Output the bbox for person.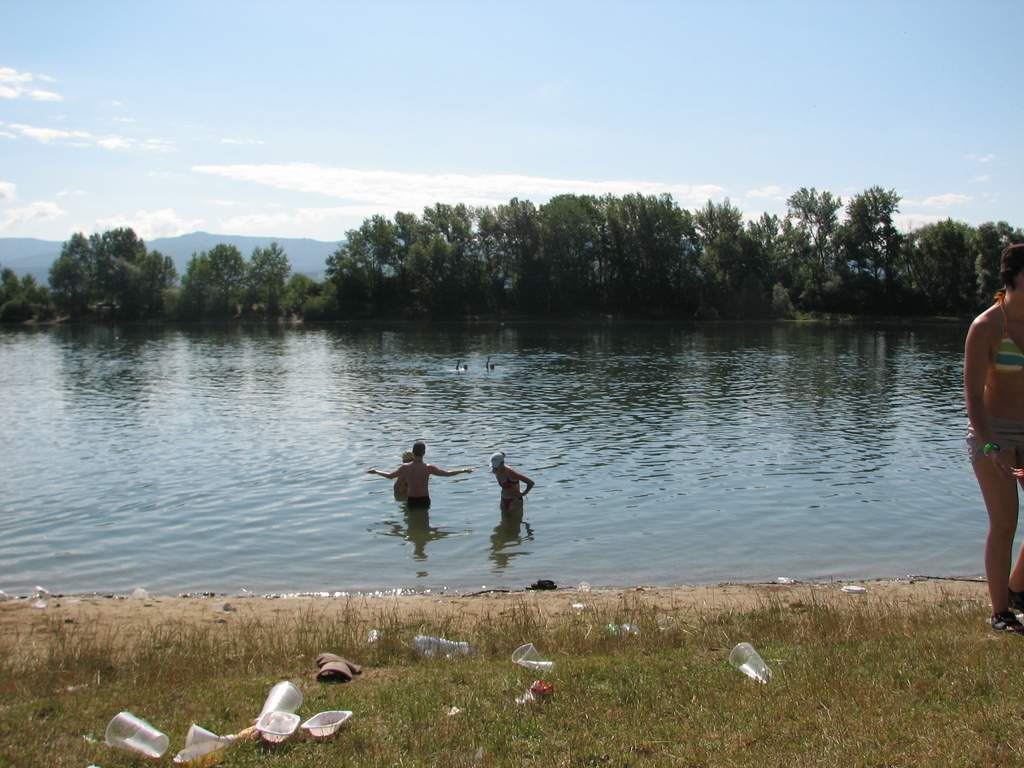
[369,444,476,509].
